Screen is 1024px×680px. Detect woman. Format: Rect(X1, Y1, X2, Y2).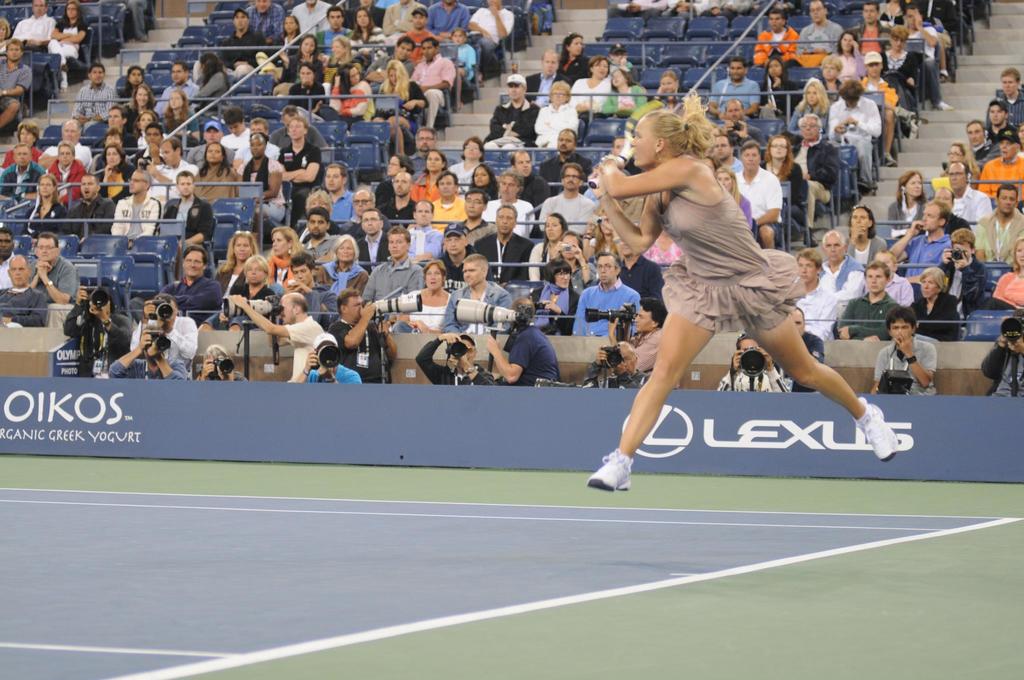
Rect(125, 83, 156, 122).
